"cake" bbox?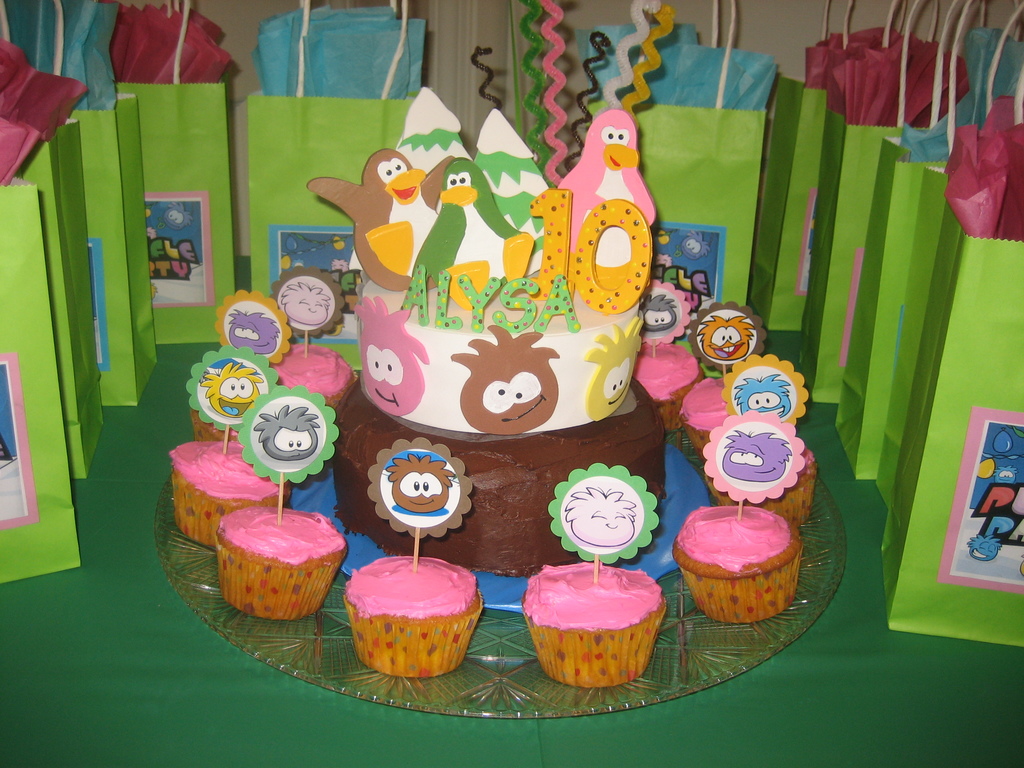
bbox(332, 282, 668, 575)
